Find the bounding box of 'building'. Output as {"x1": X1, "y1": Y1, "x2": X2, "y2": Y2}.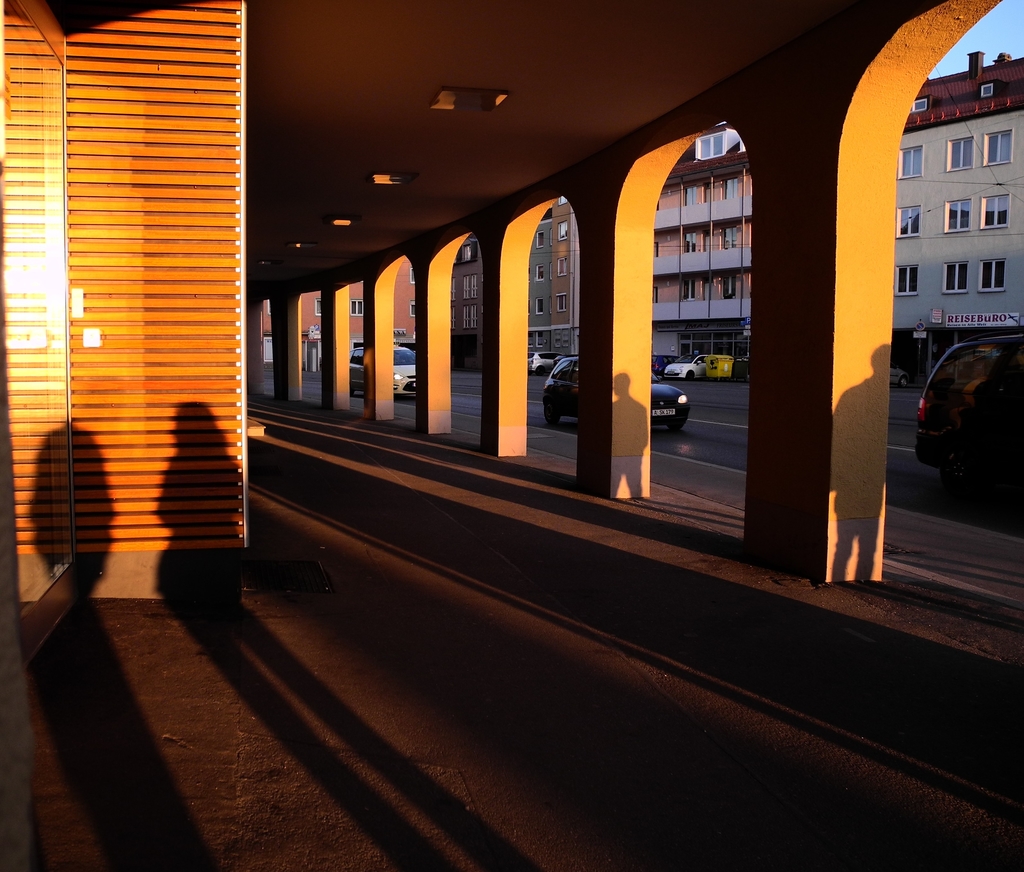
{"x1": 455, "y1": 237, "x2": 482, "y2": 370}.
